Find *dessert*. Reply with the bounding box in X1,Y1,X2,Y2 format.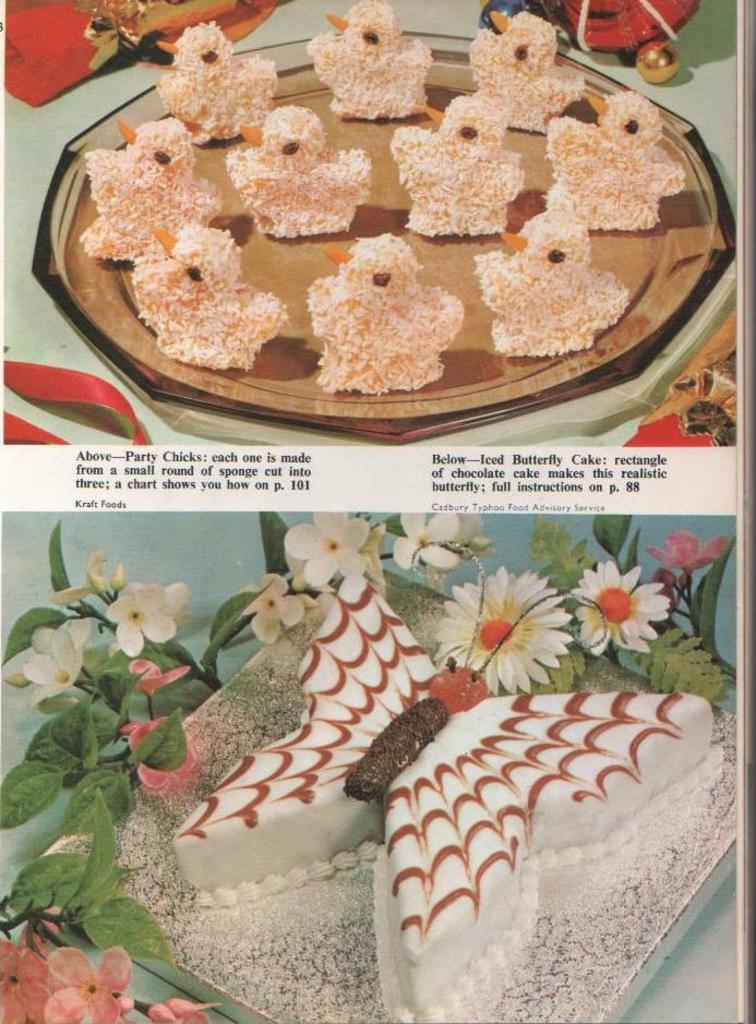
171,583,431,904.
